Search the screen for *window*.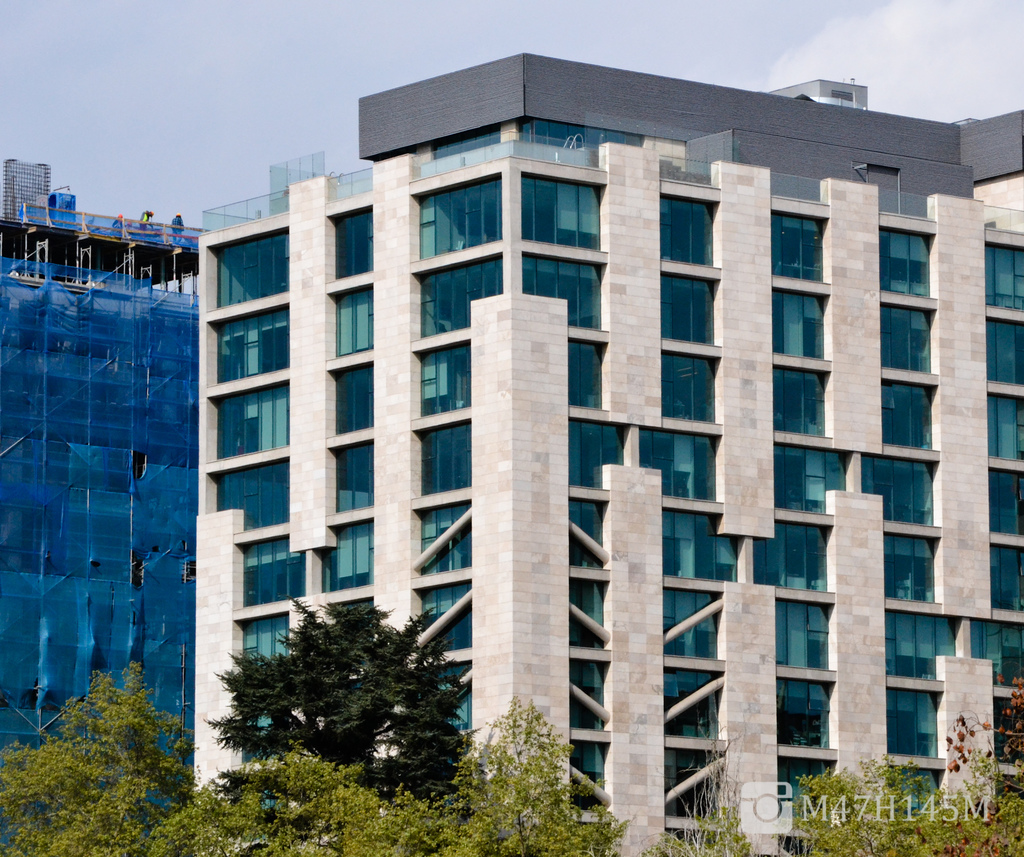
Found at <box>408,340,470,416</box>.
